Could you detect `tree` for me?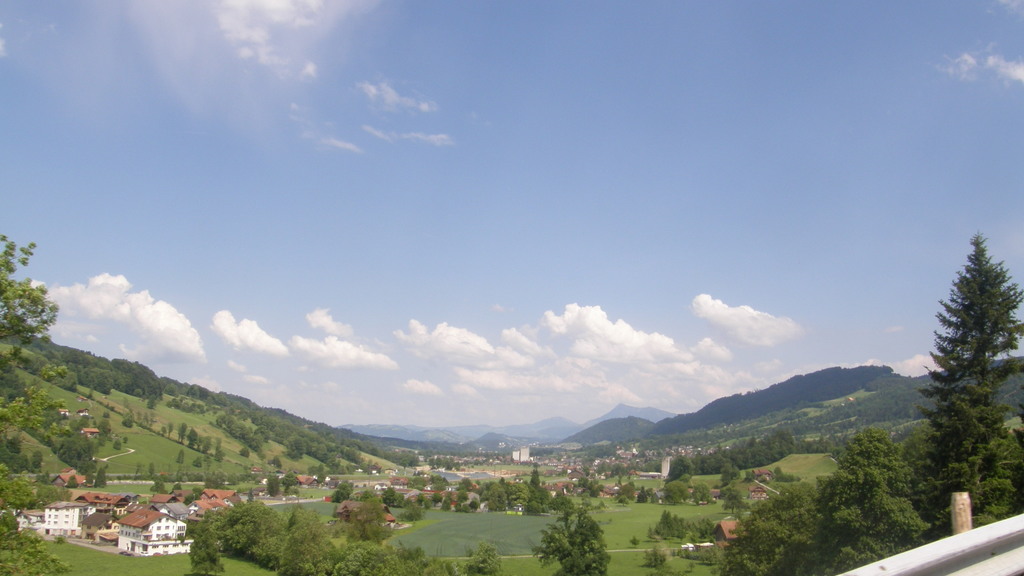
Detection result: (532, 507, 609, 575).
